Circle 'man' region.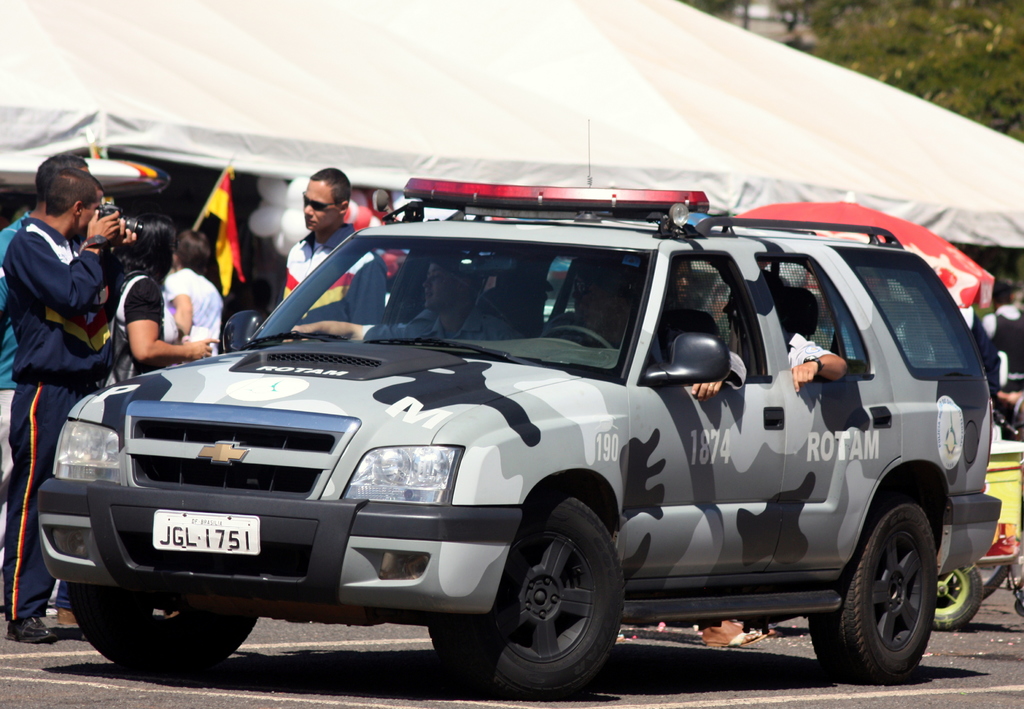
Region: <region>267, 166, 385, 344</region>.
